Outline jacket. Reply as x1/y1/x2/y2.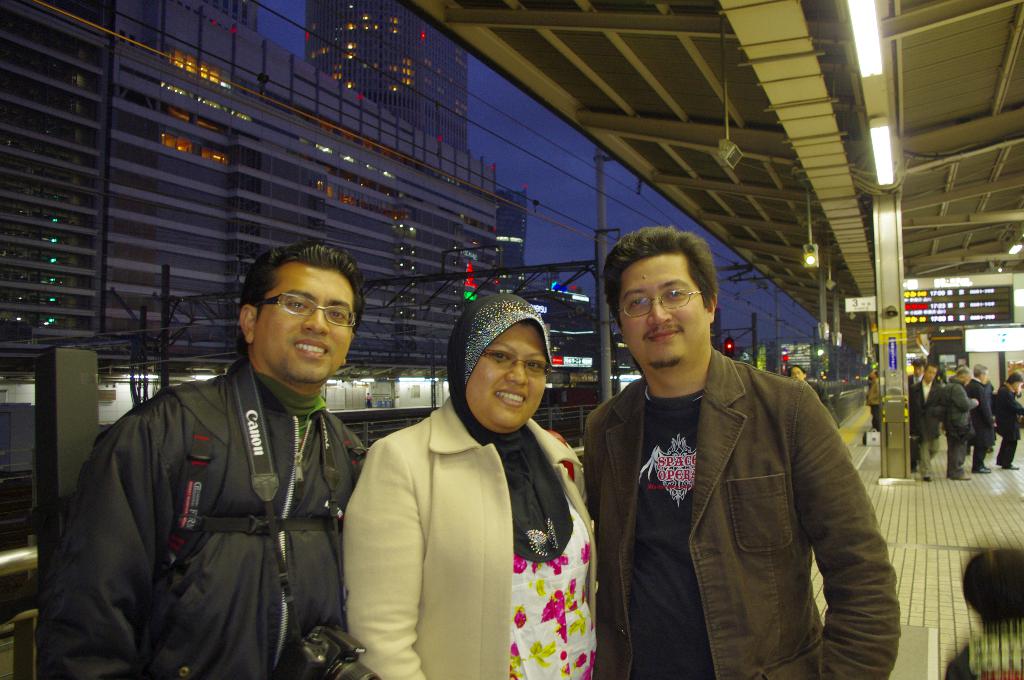
941/382/976/429.
